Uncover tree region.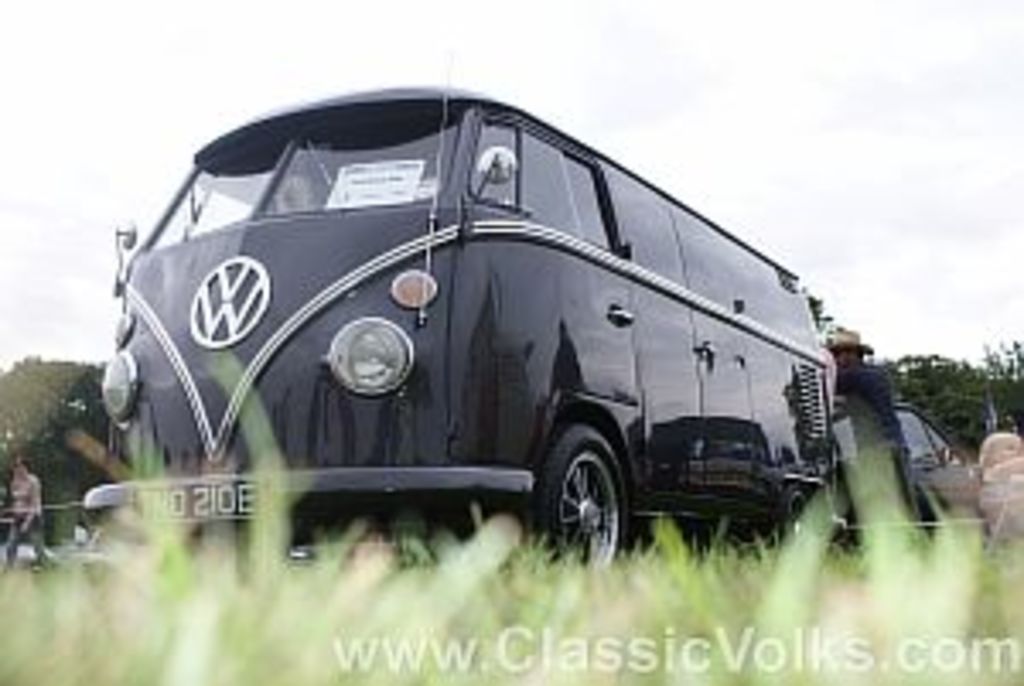
Uncovered: l=867, t=331, r=1021, b=464.
